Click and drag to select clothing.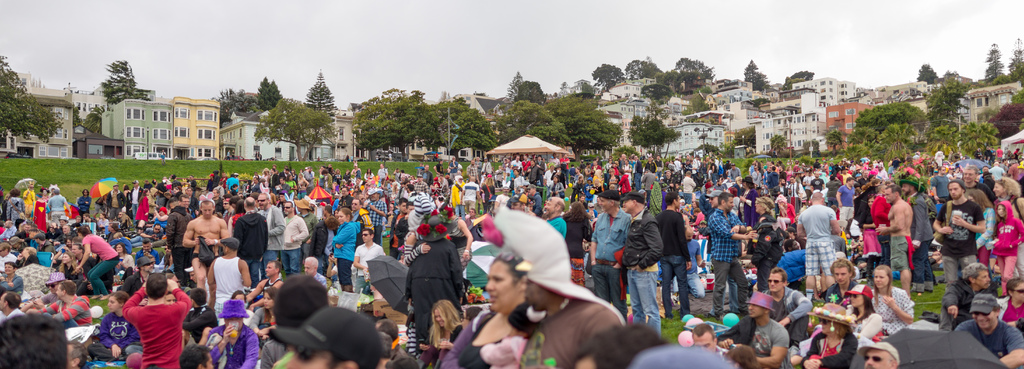
Selection: BBox(164, 206, 183, 257).
